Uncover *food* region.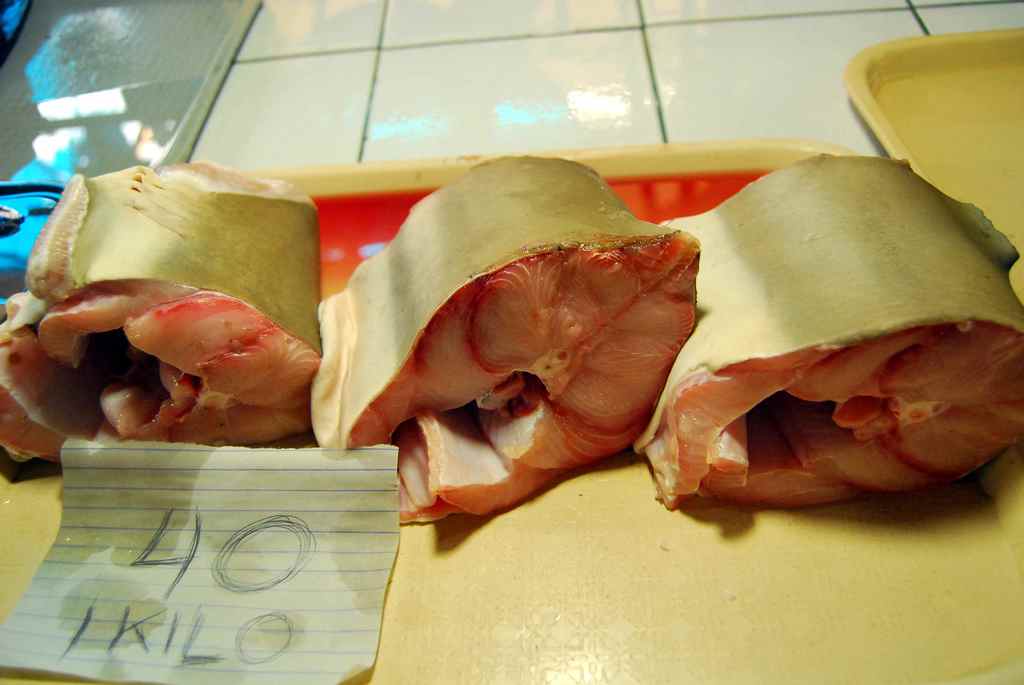
Uncovered: 308, 152, 703, 526.
